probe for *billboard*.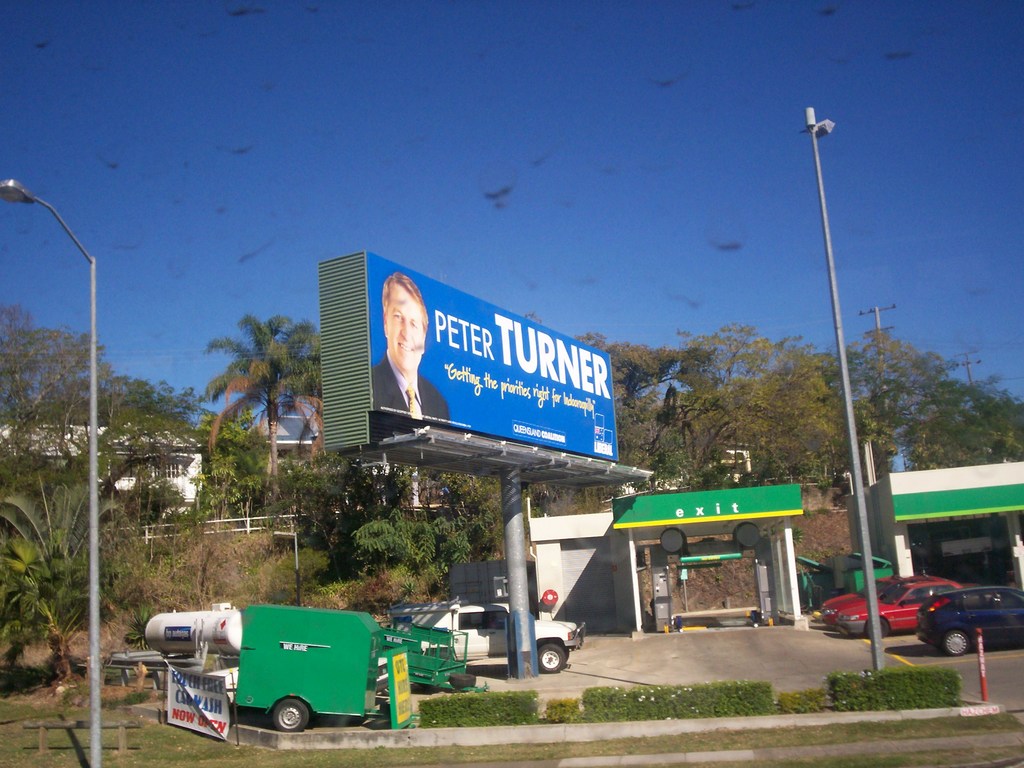
Probe result: detection(322, 262, 634, 479).
